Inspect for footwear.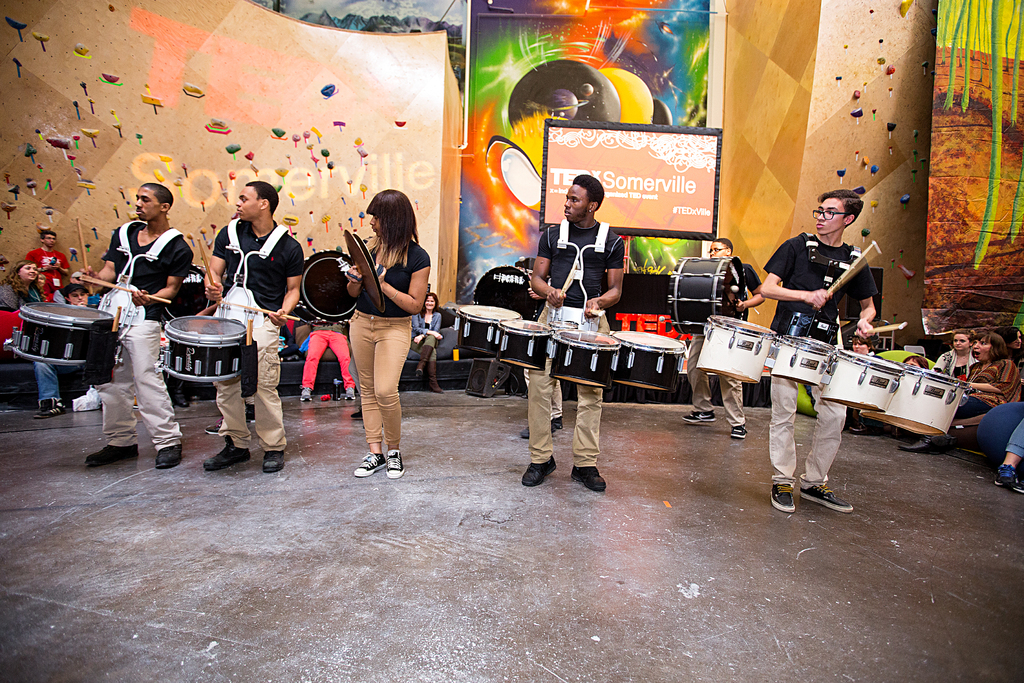
Inspection: Rect(995, 467, 1018, 490).
